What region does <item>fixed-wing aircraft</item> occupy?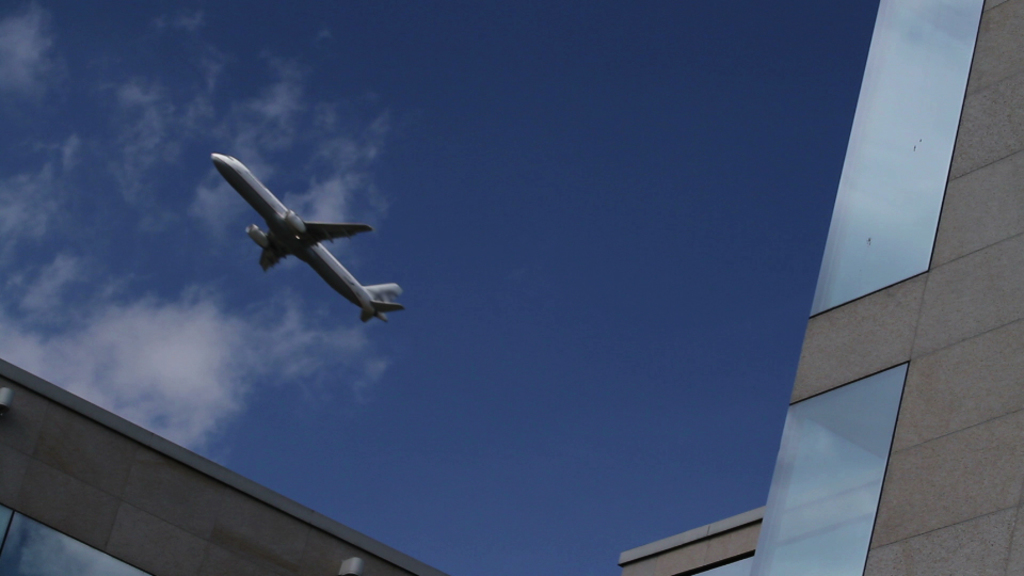
x1=206 y1=153 x2=403 y2=330.
